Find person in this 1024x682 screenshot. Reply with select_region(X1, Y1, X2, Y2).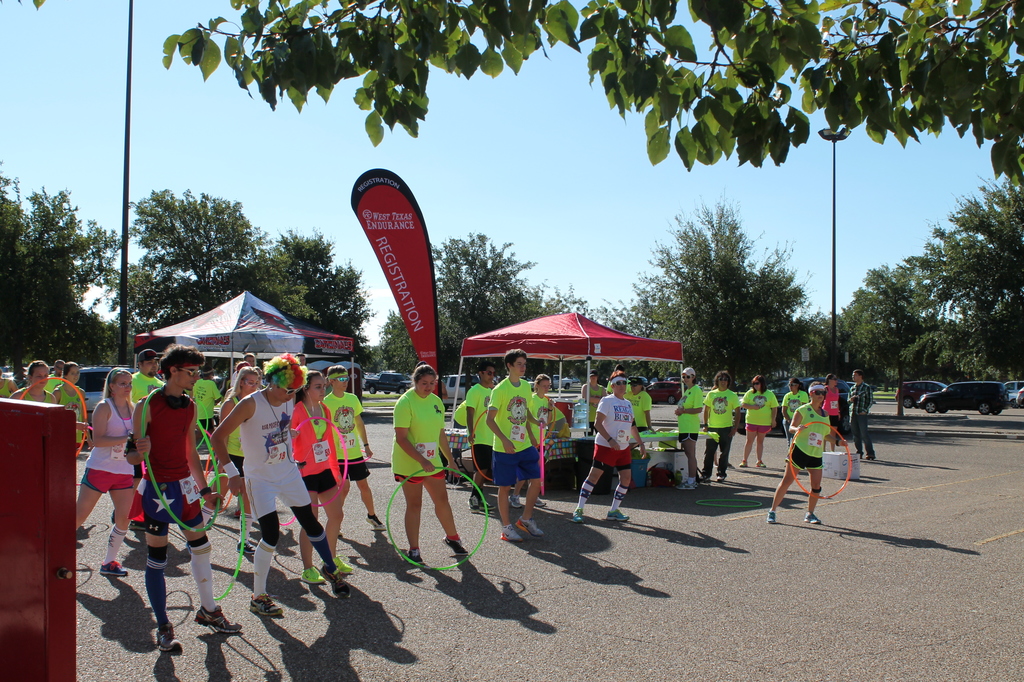
select_region(676, 365, 704, 494).
